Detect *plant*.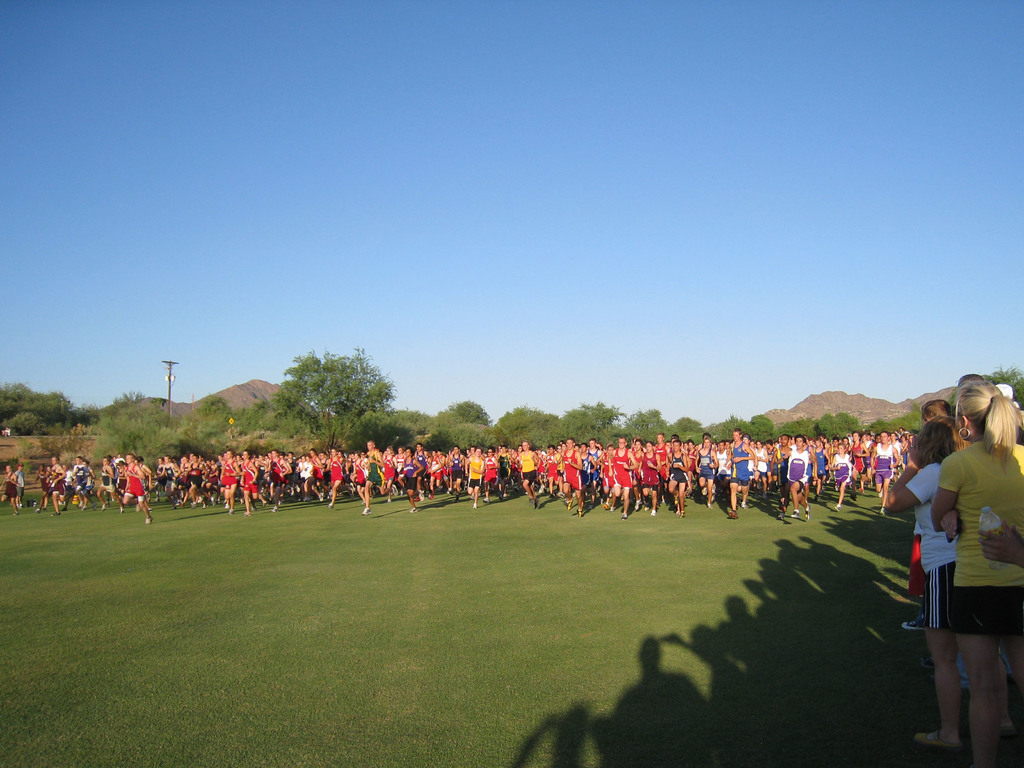
Detected at BBox(88, 393, 180, 495).
